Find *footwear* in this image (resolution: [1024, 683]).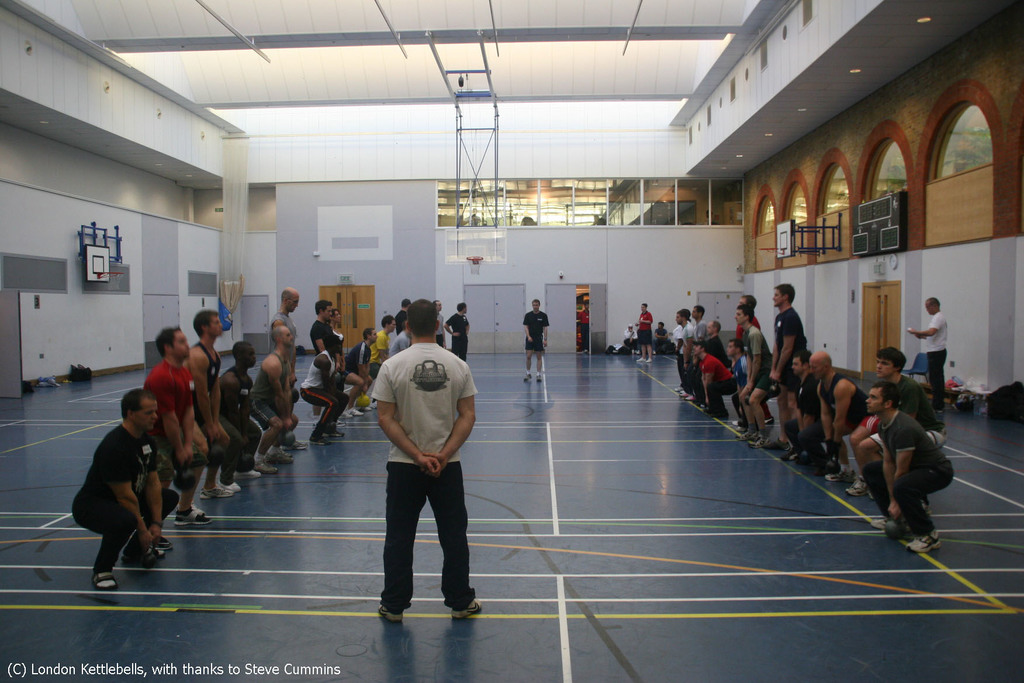
<box>335,415,348,427</box>.
